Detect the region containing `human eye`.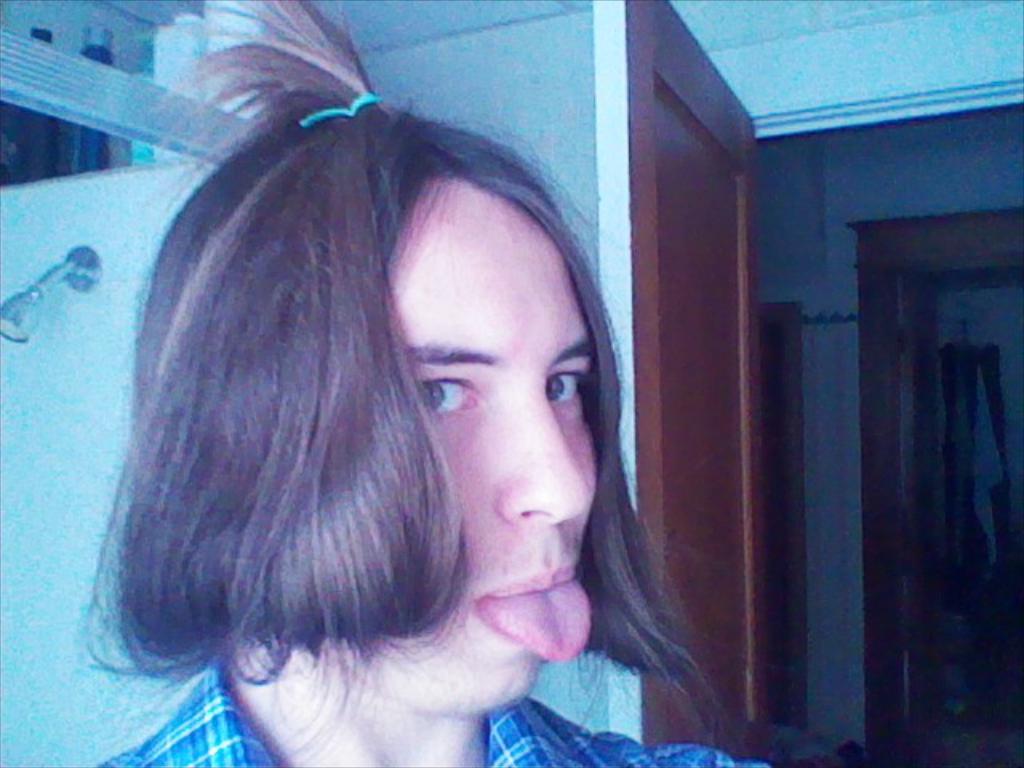
BBox(408, 354, 491, 437).
